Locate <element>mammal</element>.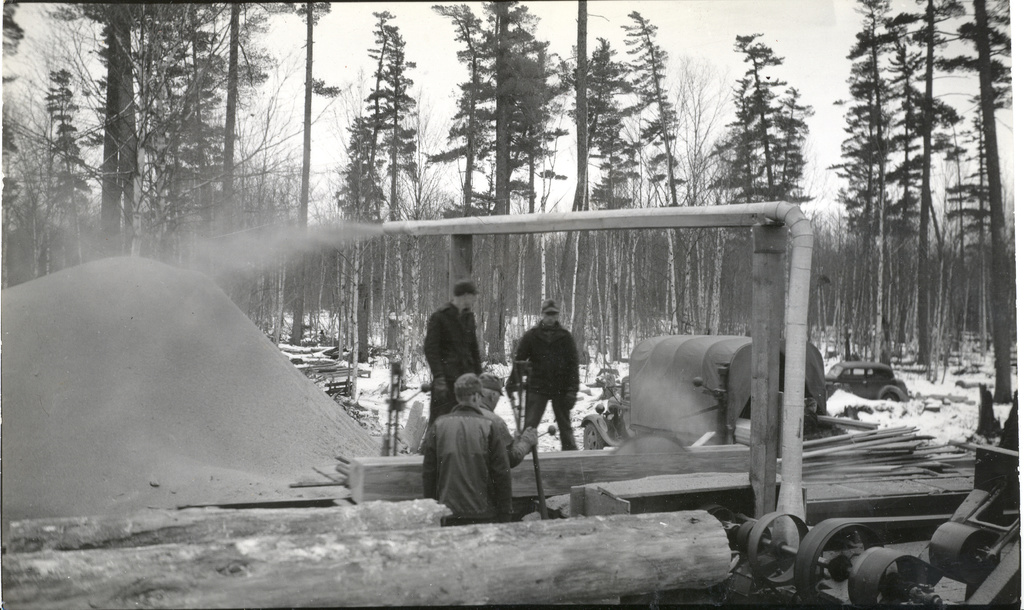
Bounding box: bbox=(422, 277, 481, 410).
